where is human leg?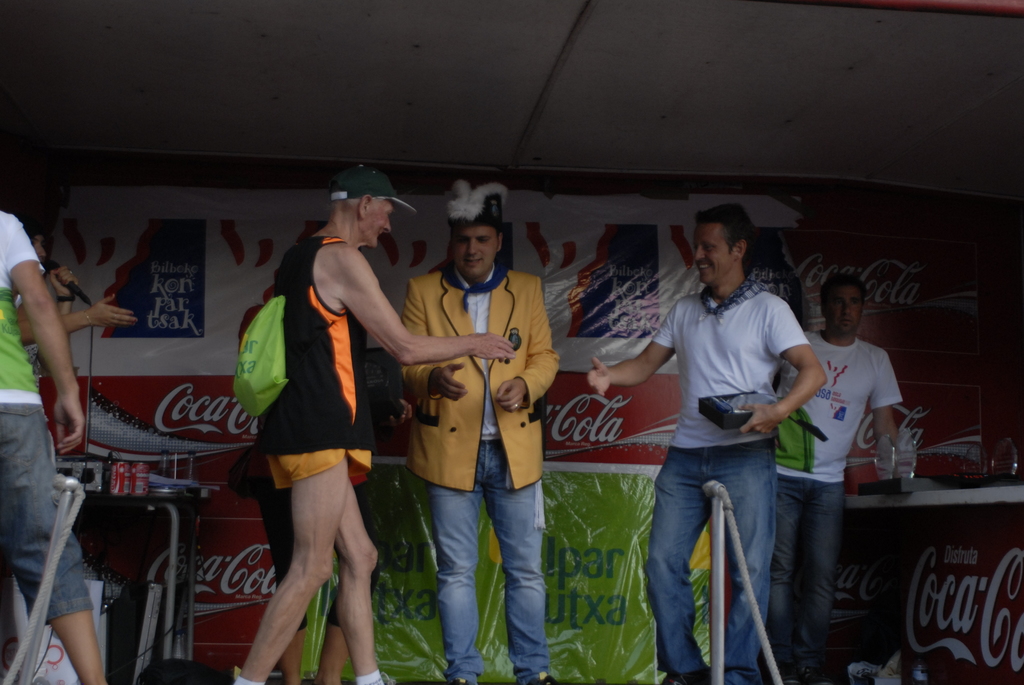
detection(705, 442, 769, 684).
